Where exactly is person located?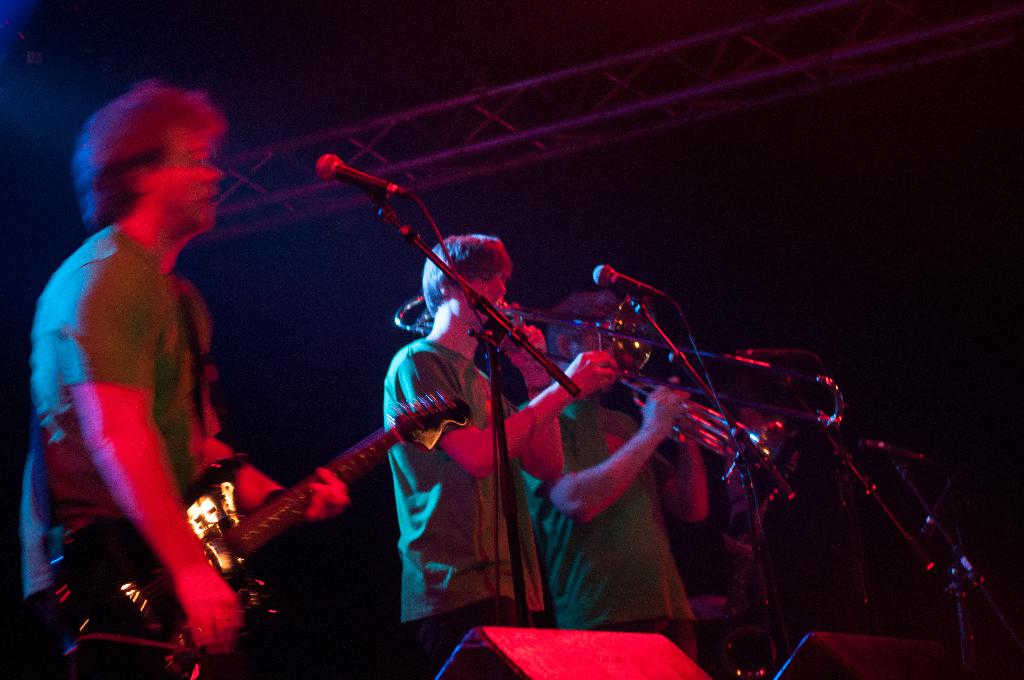
Its bounding box is bbox=(379, 223, 621, 679).
